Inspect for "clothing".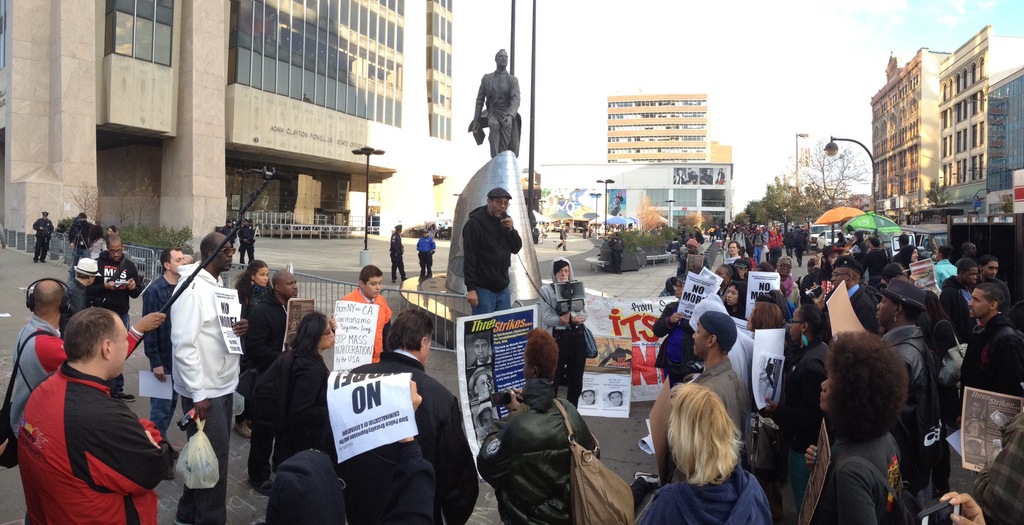
Inspection: 751:231:766:263.
